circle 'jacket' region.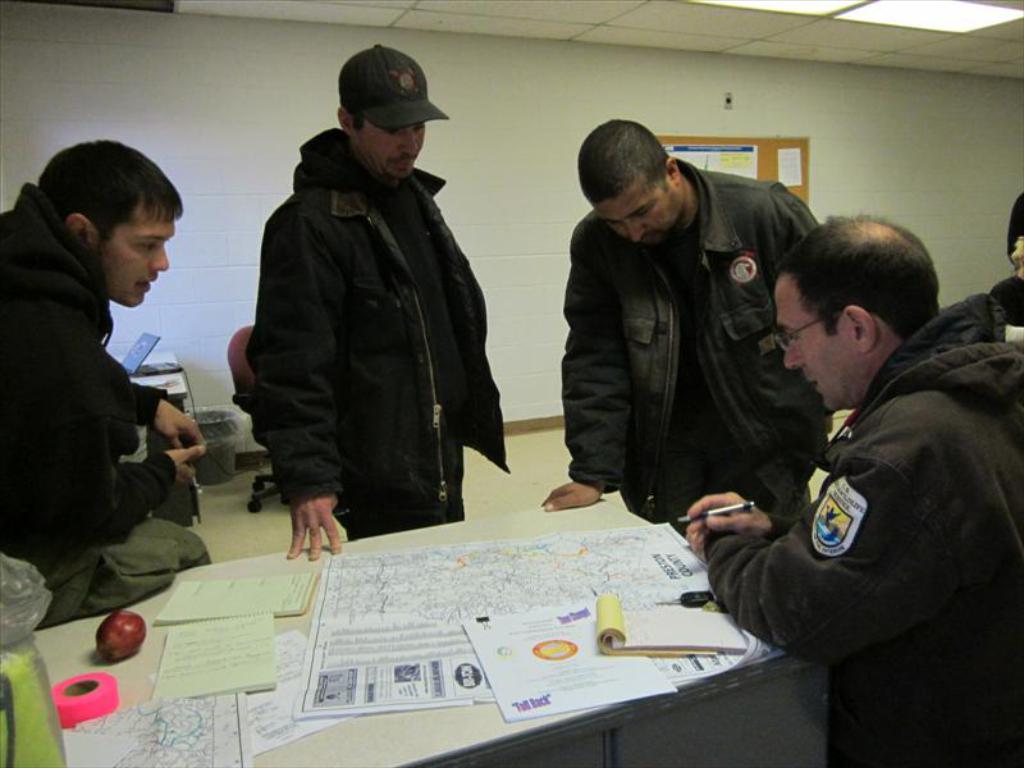
Region: <box>223,100,494,517</box>.
